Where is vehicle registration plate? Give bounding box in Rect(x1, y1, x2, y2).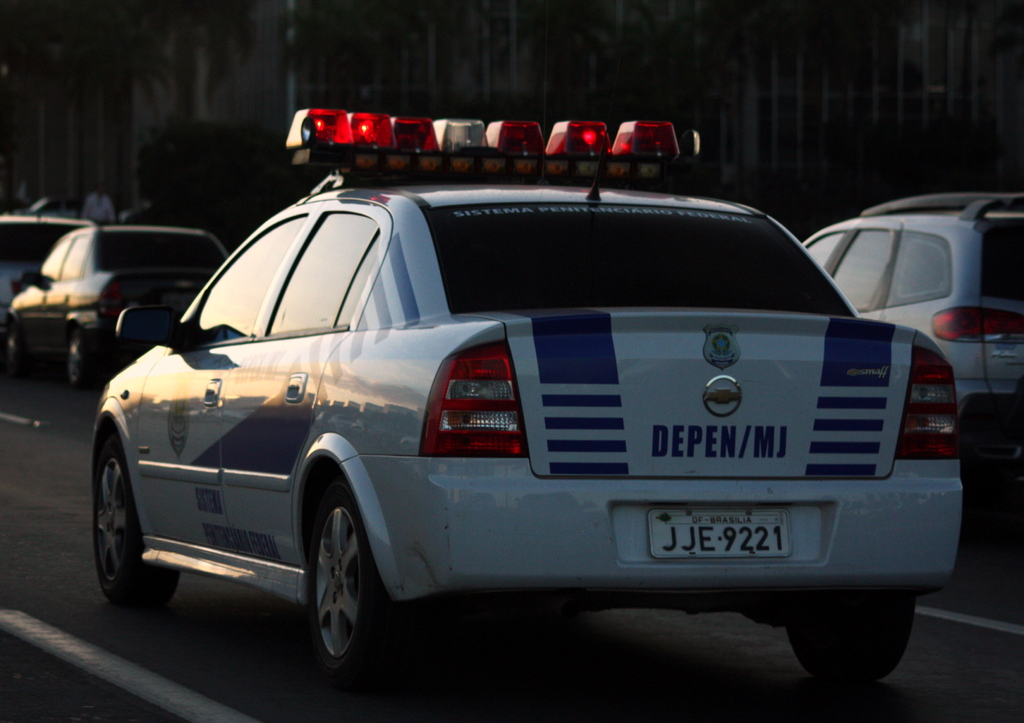
Rect(646, 508, 795, 560).
